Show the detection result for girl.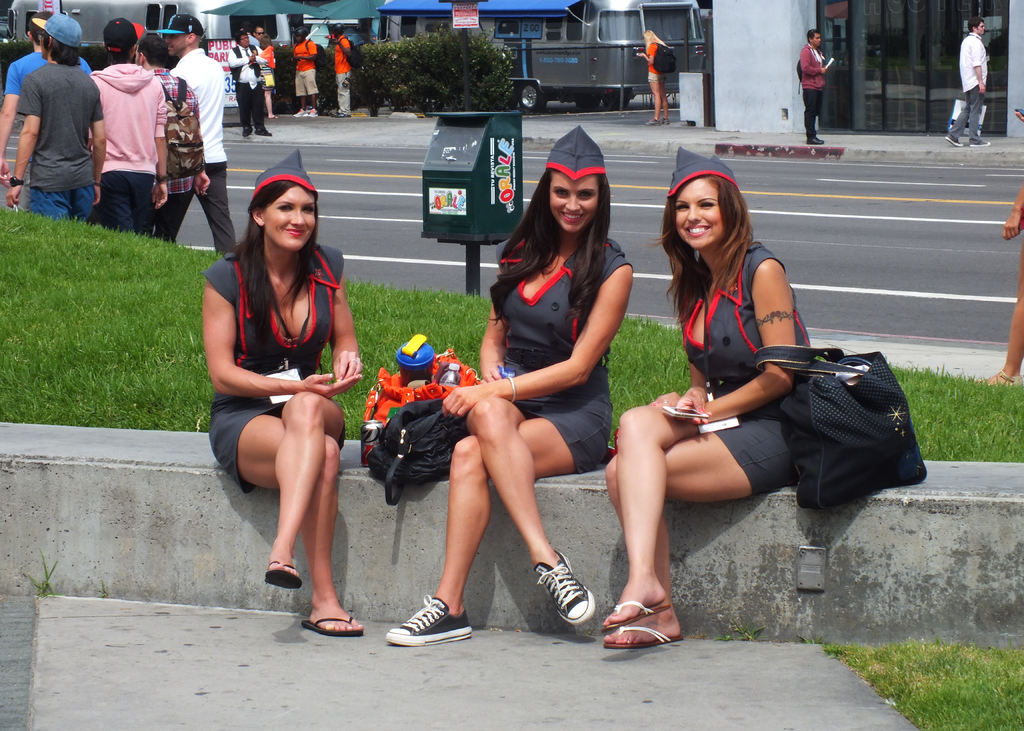
rect(206, 148, 362, 637).
